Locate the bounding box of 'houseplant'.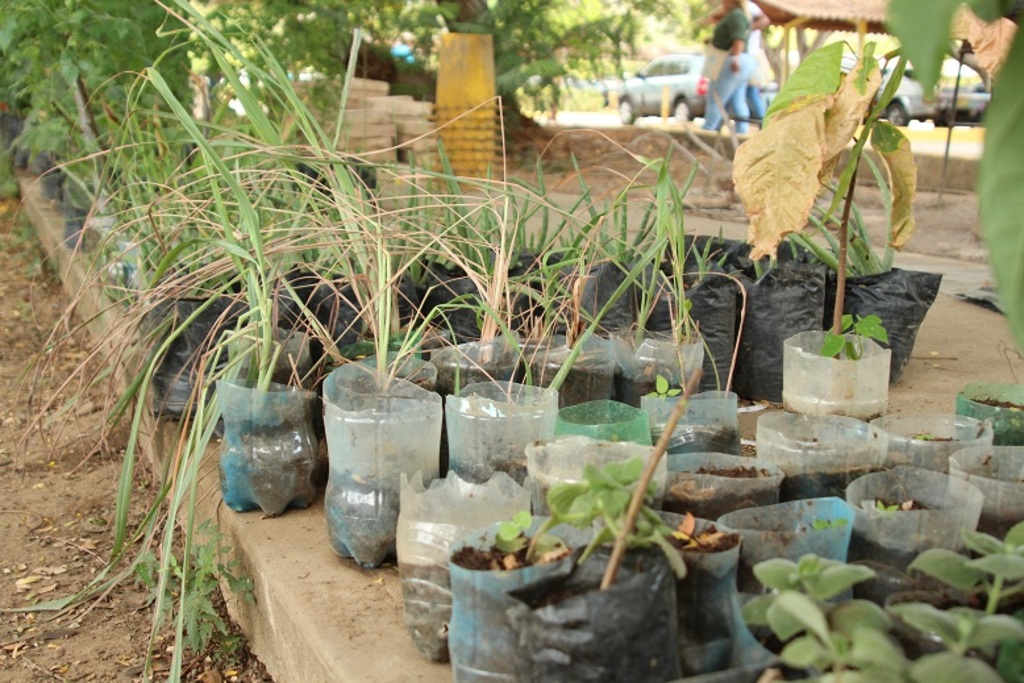
Bounding box: l=649, t=492, r=761, b=682.
